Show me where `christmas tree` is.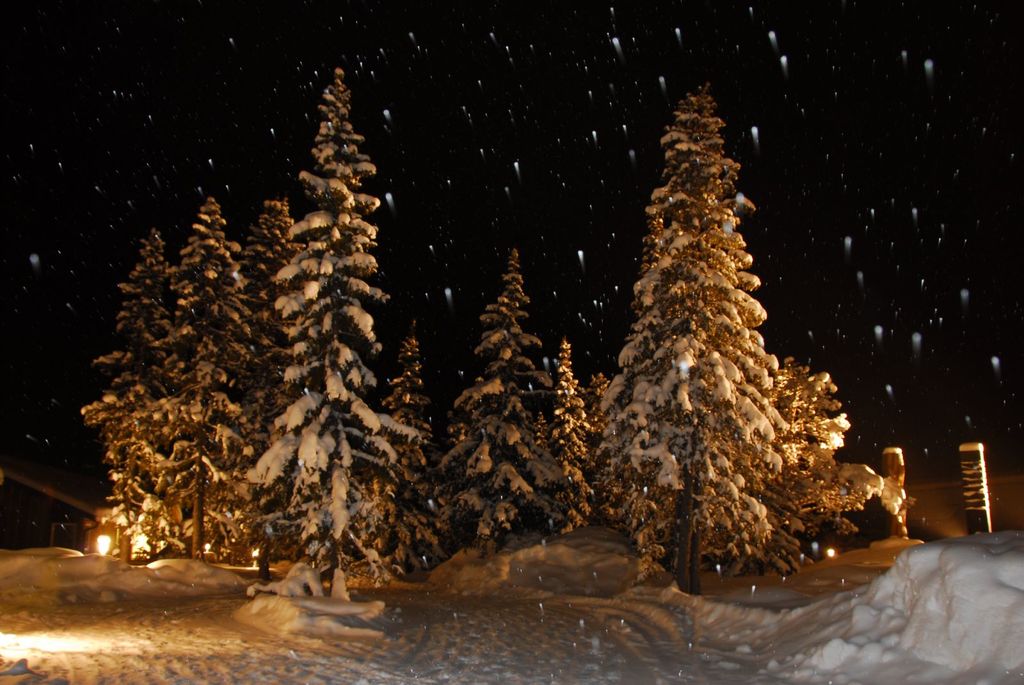
`christmas tree` is at detection(136, 197, 258, 574).
